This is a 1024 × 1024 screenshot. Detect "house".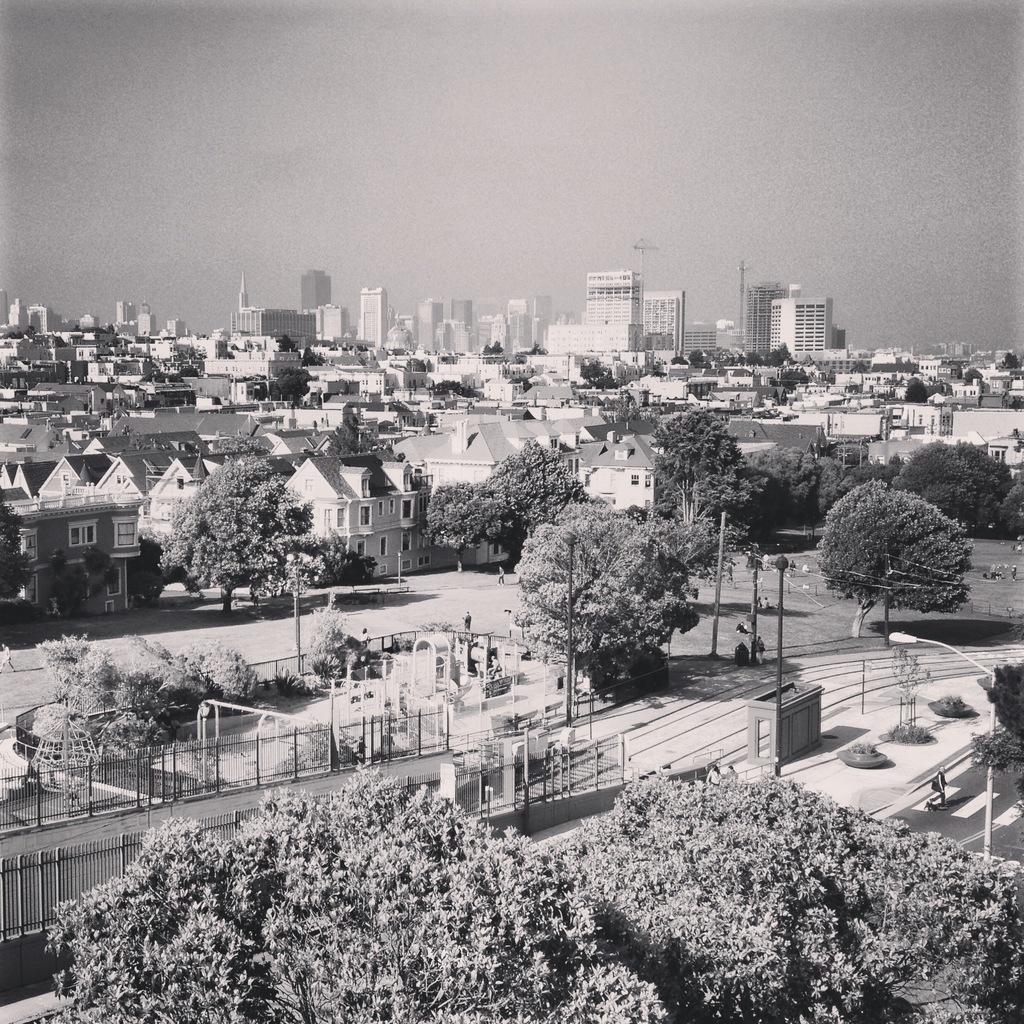
bbox=[769, 285, 833, 355].
